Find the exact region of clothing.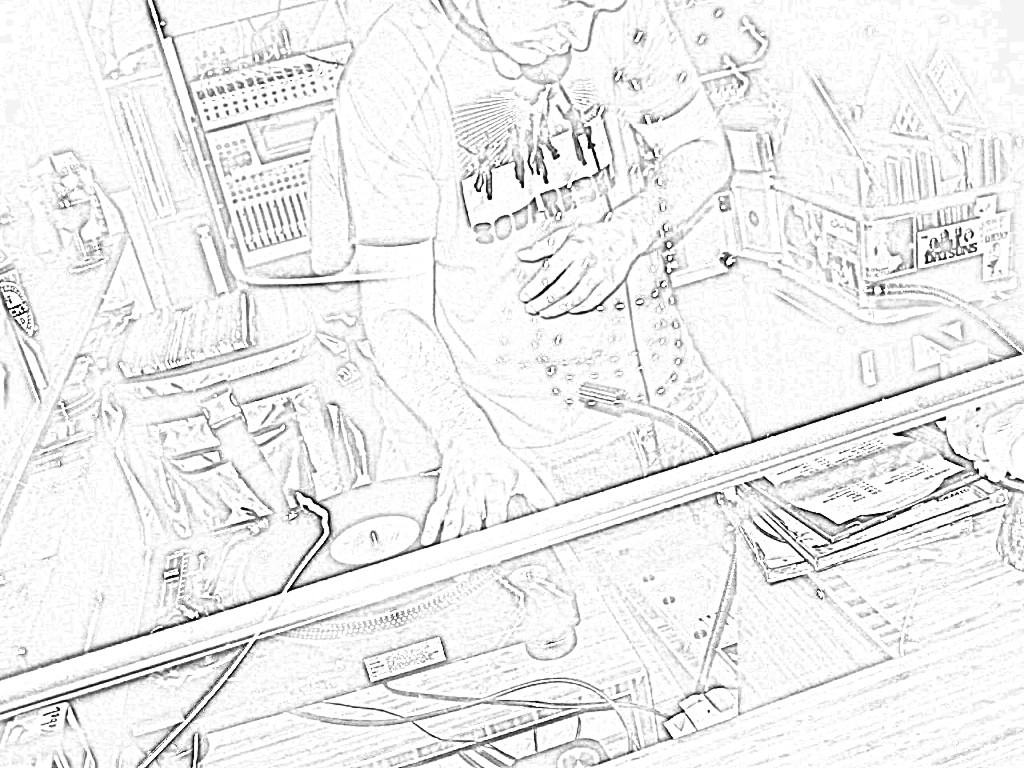
Exact region: (288, 51, 634, 563).
